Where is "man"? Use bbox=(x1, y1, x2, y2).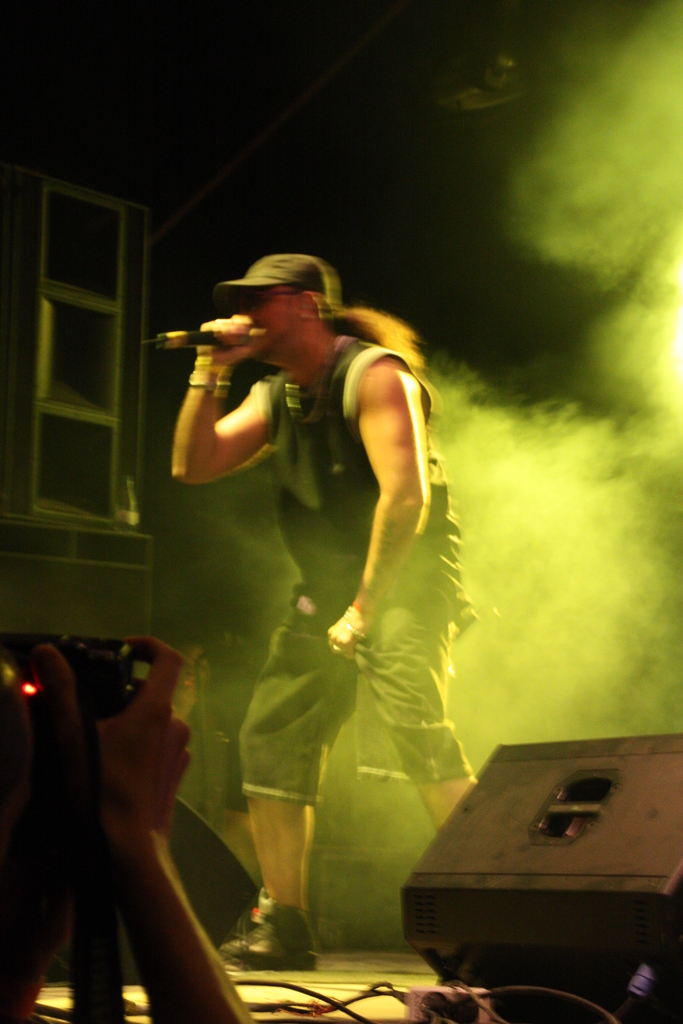
bbox=(144, 214, 500, 961).
